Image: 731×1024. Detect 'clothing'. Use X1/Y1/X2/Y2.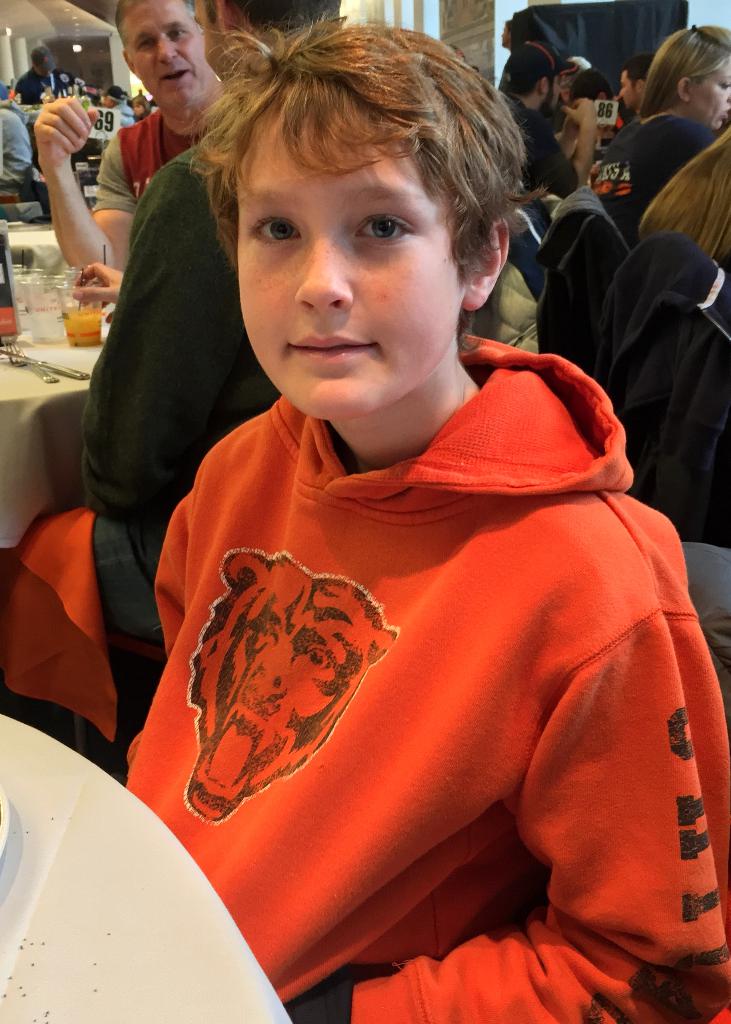
92/104/188/209.
